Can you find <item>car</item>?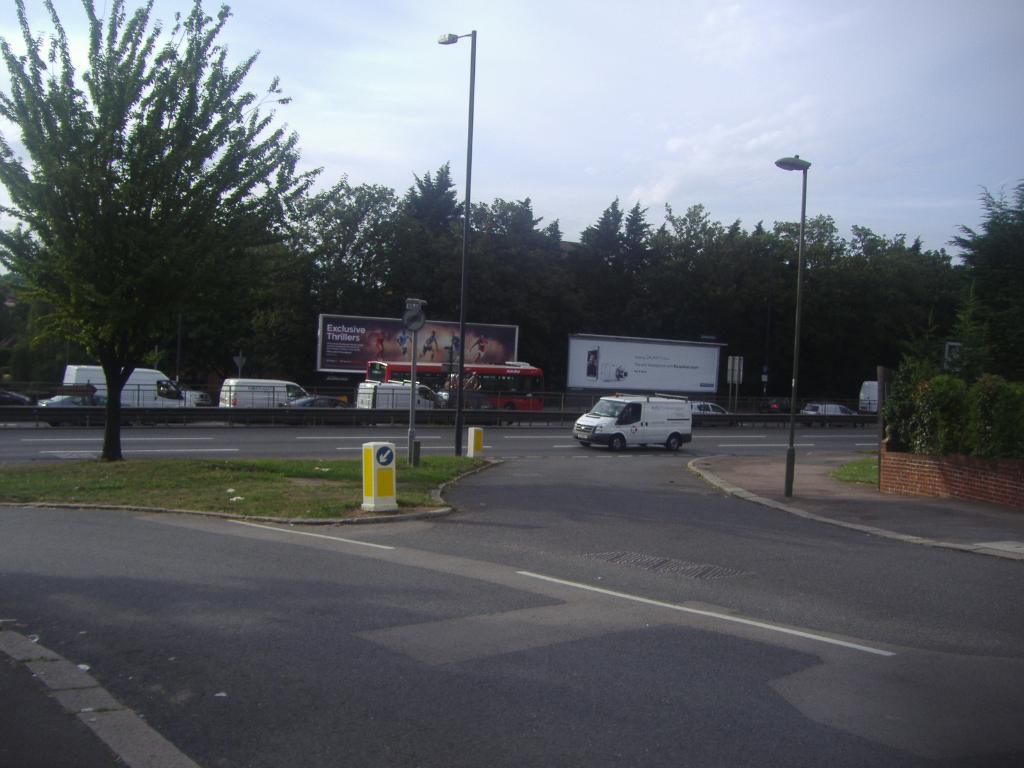
Yes, bounding box: x1=0, y1=388, x2=34, y2=403.
